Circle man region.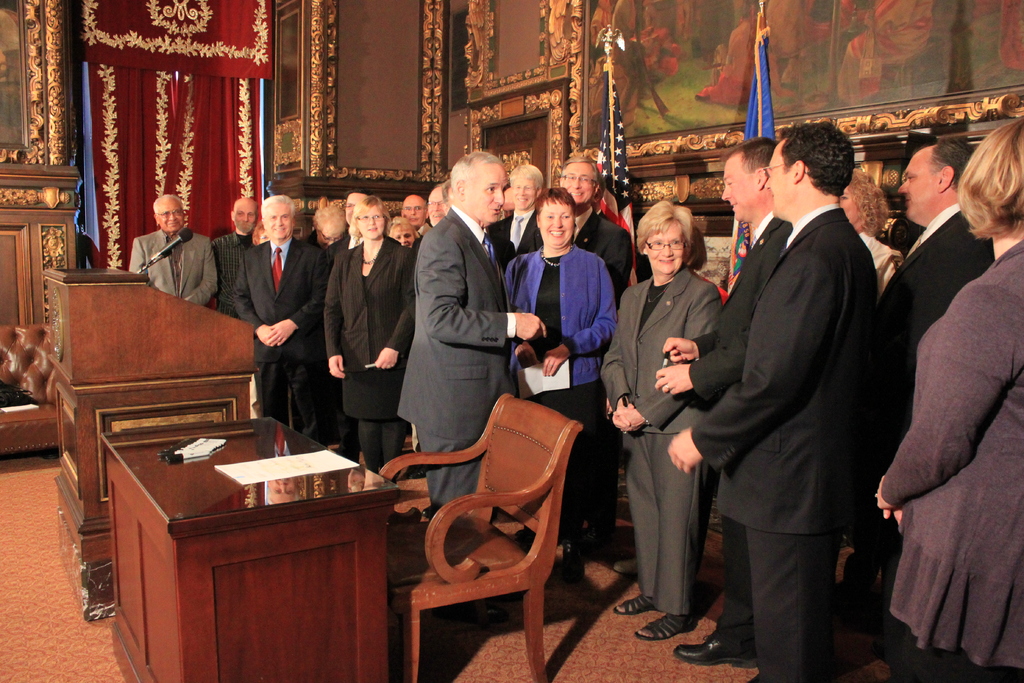
Region: <region>227, 197, 328, 443</region>.
